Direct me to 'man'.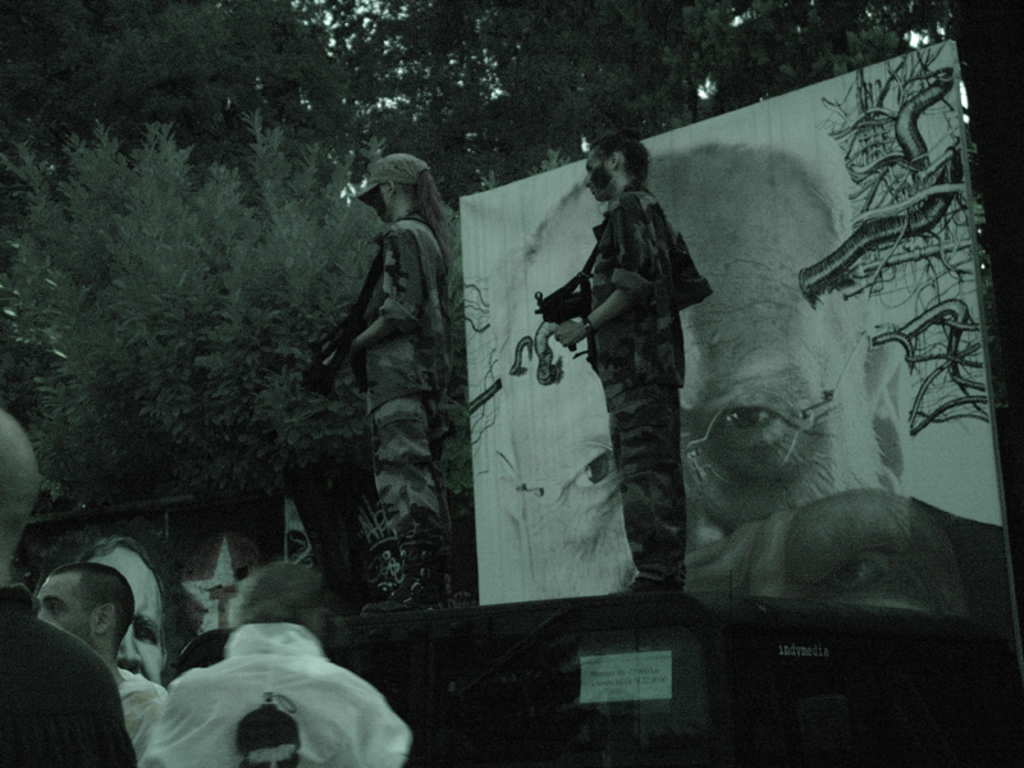
Direction: {"x1": 507, "y1": 142, "x2": 1010, "y2": 625}.
